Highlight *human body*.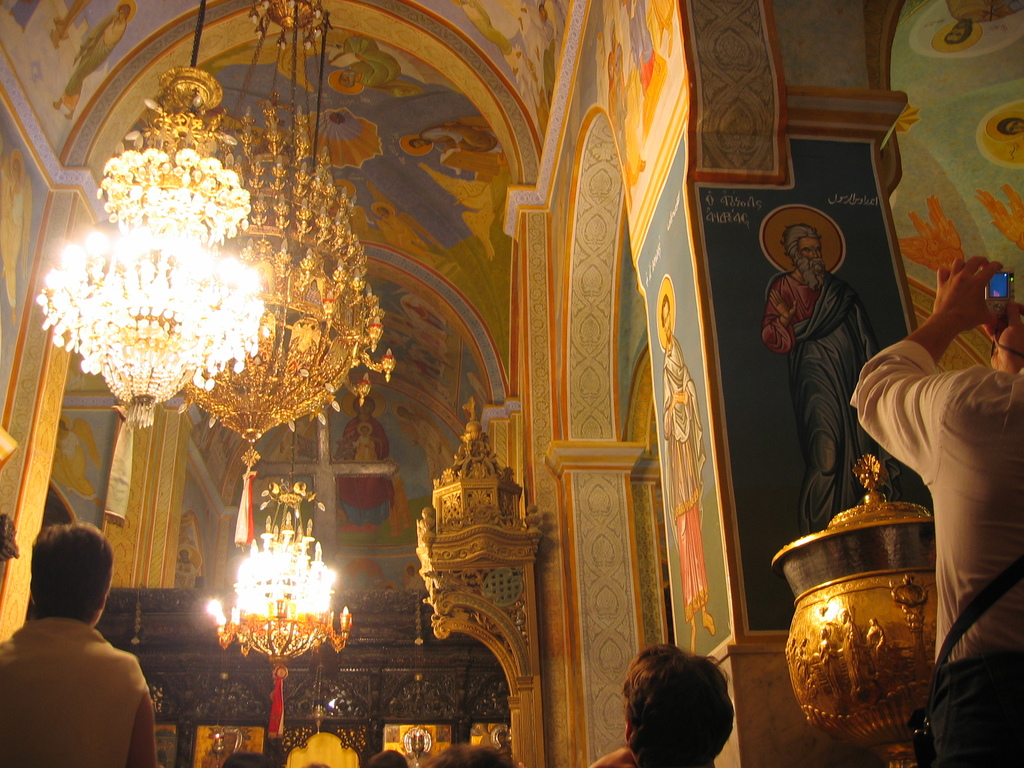
Highlighted region: l=661, t=297, r=717, b=653.
